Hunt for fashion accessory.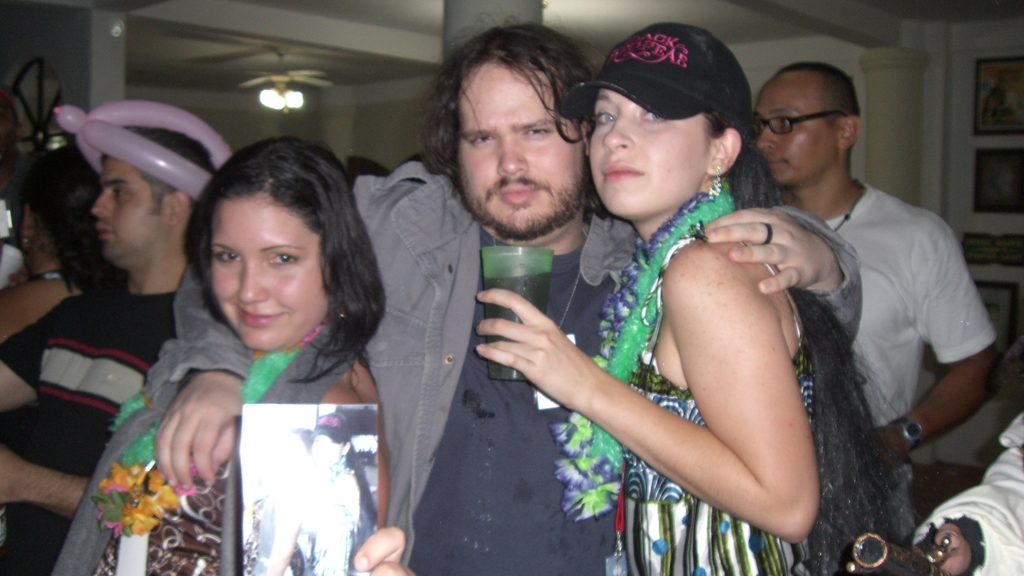
Hunted down at [x1=828, y1=178, x2=865, y2=230].
